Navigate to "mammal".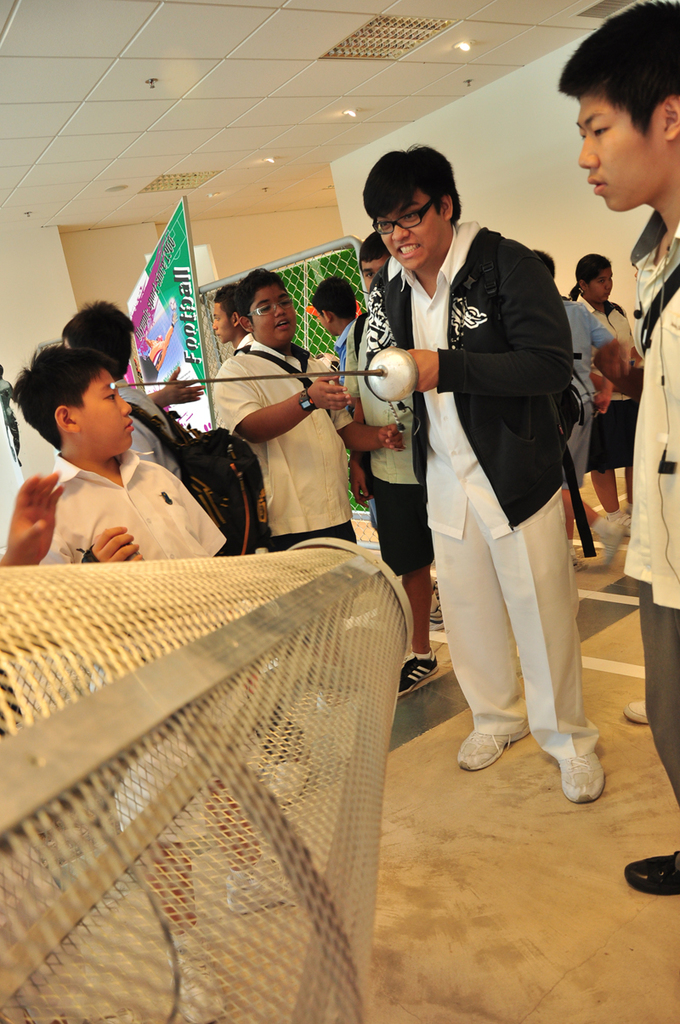
Navigation target: 207/282/248/352.
